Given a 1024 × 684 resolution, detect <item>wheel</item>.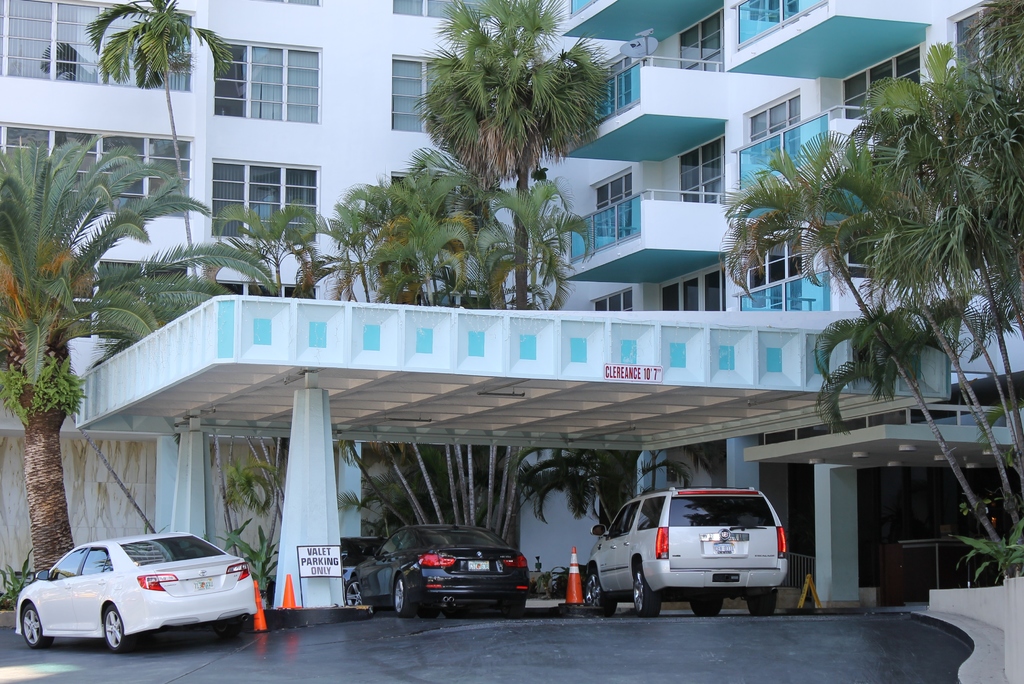
[left=581, top=566, right=616, bottom=620].
